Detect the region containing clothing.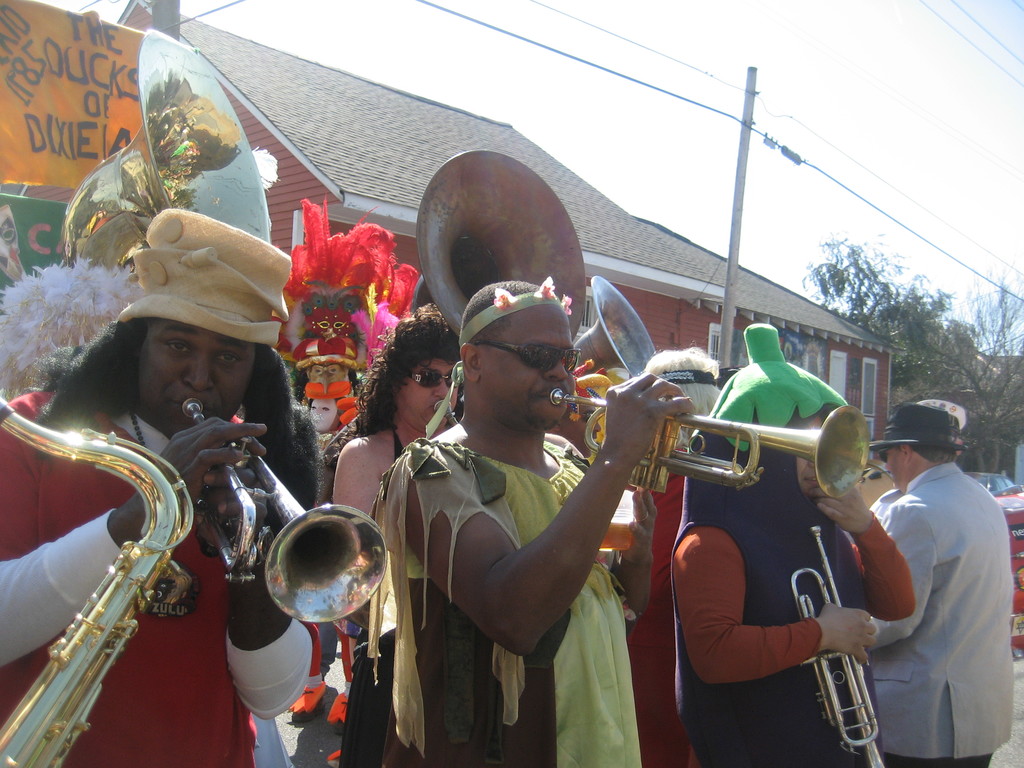
0/394/312/767.
